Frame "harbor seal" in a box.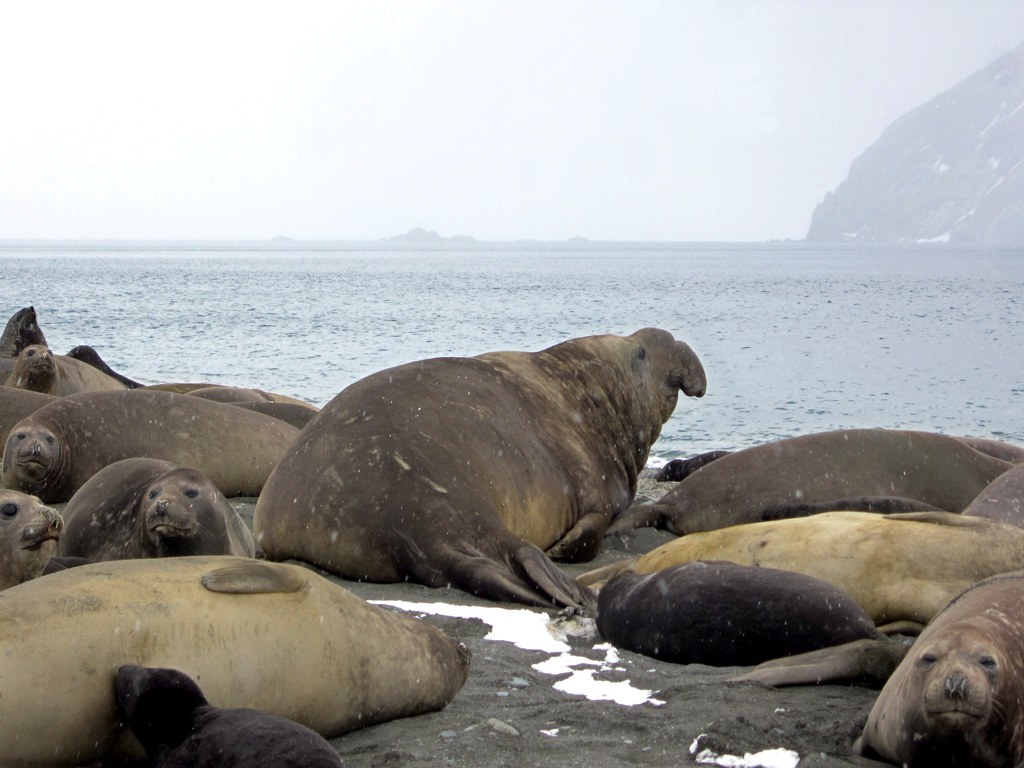
bbox=(225, 400, 321, 435).
